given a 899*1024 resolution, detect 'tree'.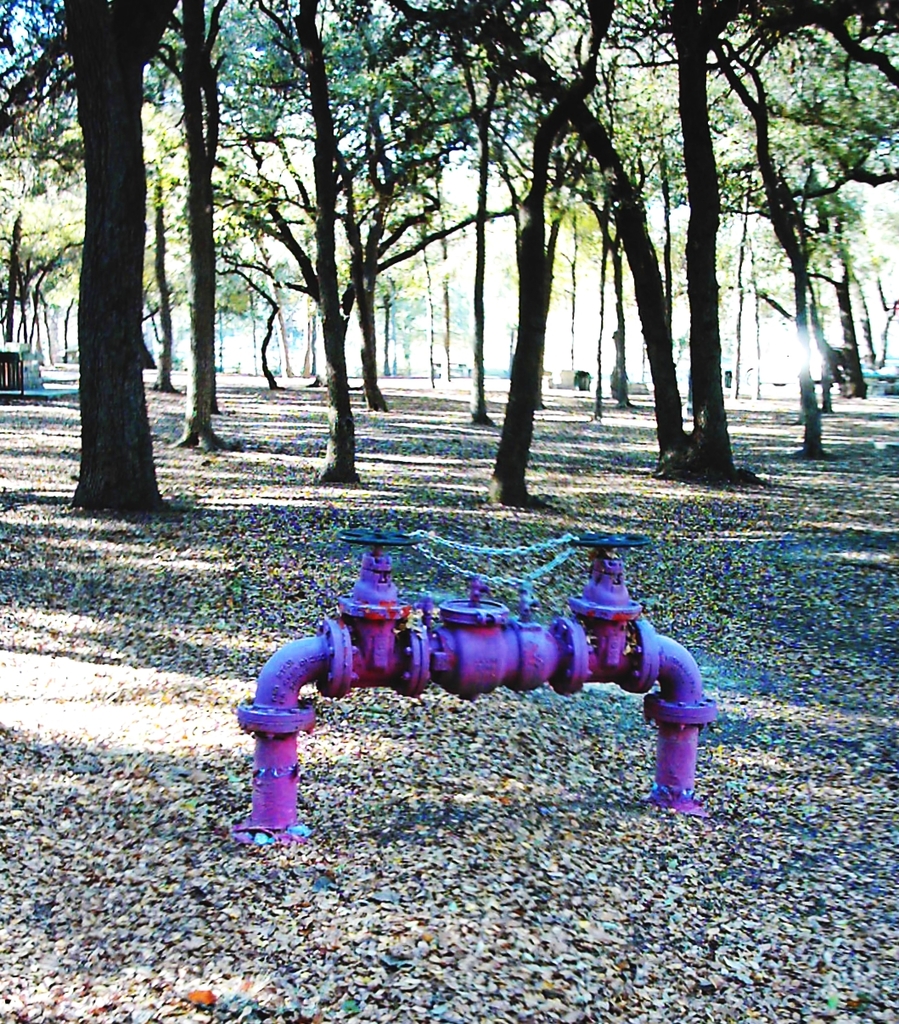
586,0,854,461.
